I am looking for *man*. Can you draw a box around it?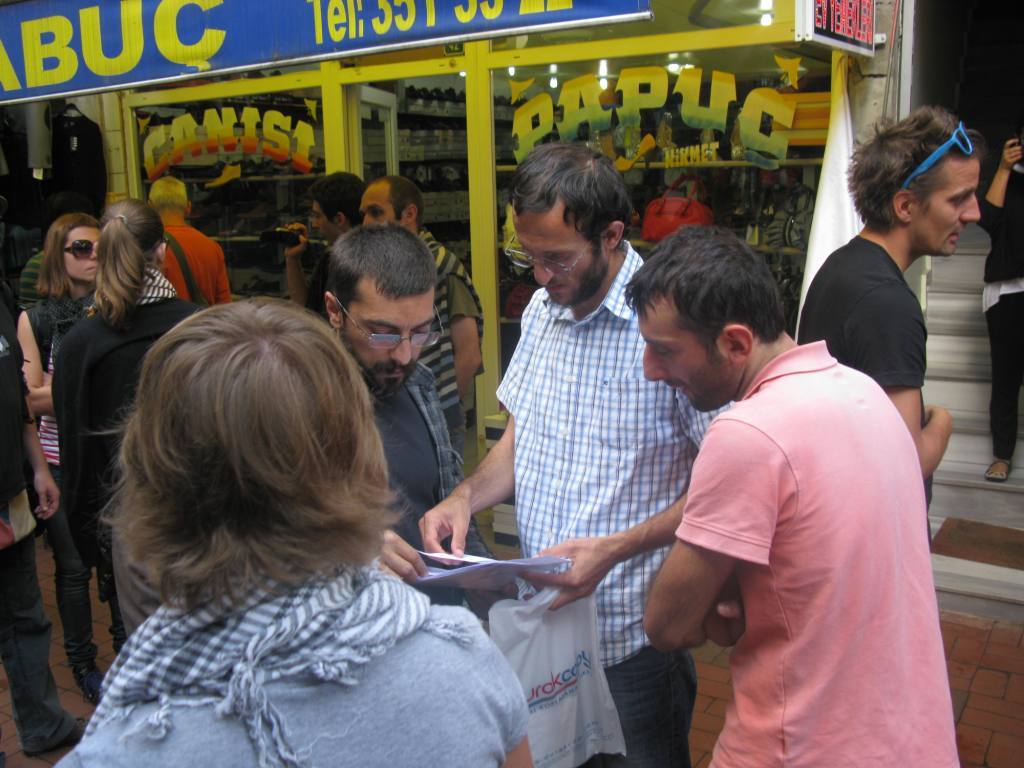
Sure, the bounding box is 312, 233, 499, 616.
